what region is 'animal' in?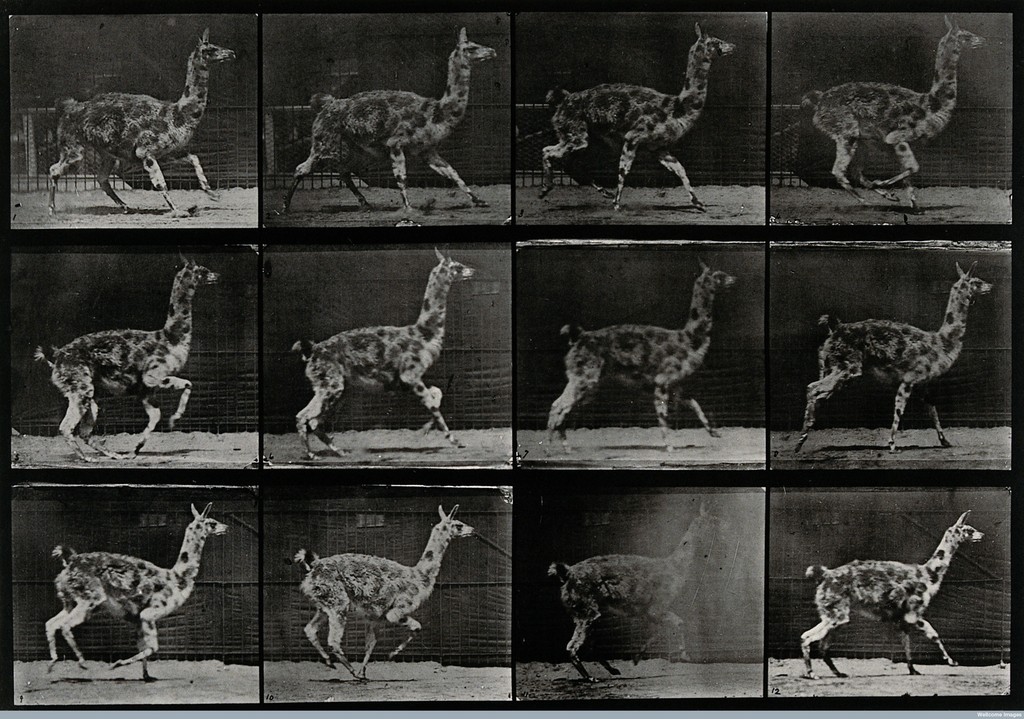
35,251,222,458.
